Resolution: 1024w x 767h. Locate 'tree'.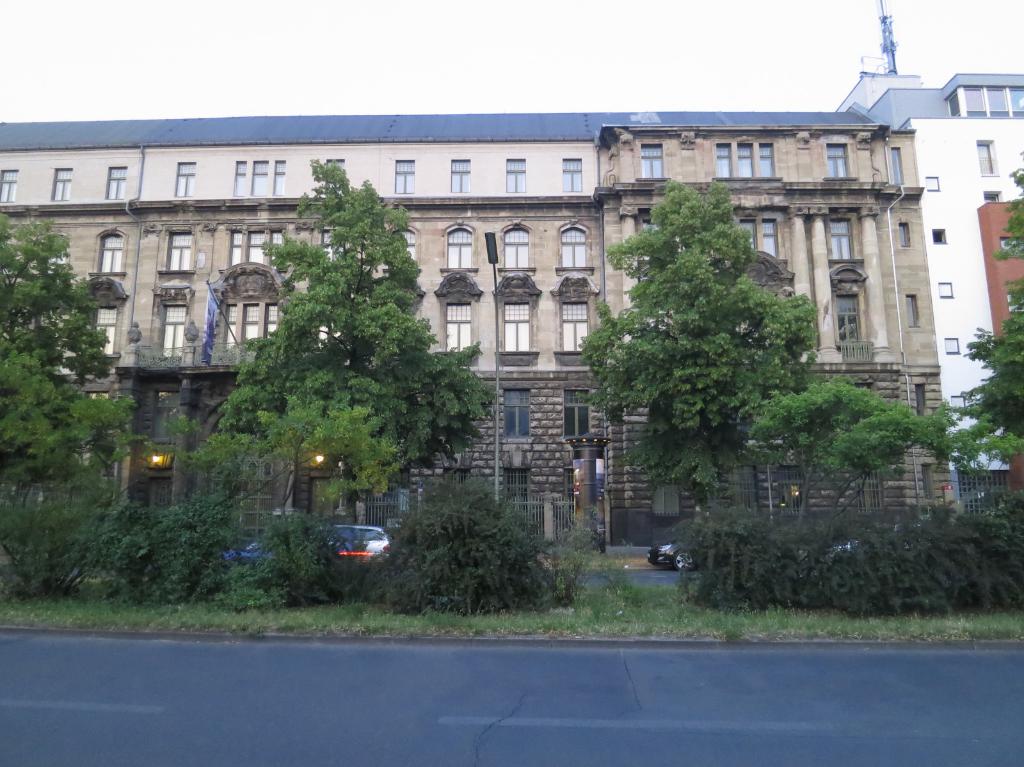
crop(946, 413, 1023, 516).
